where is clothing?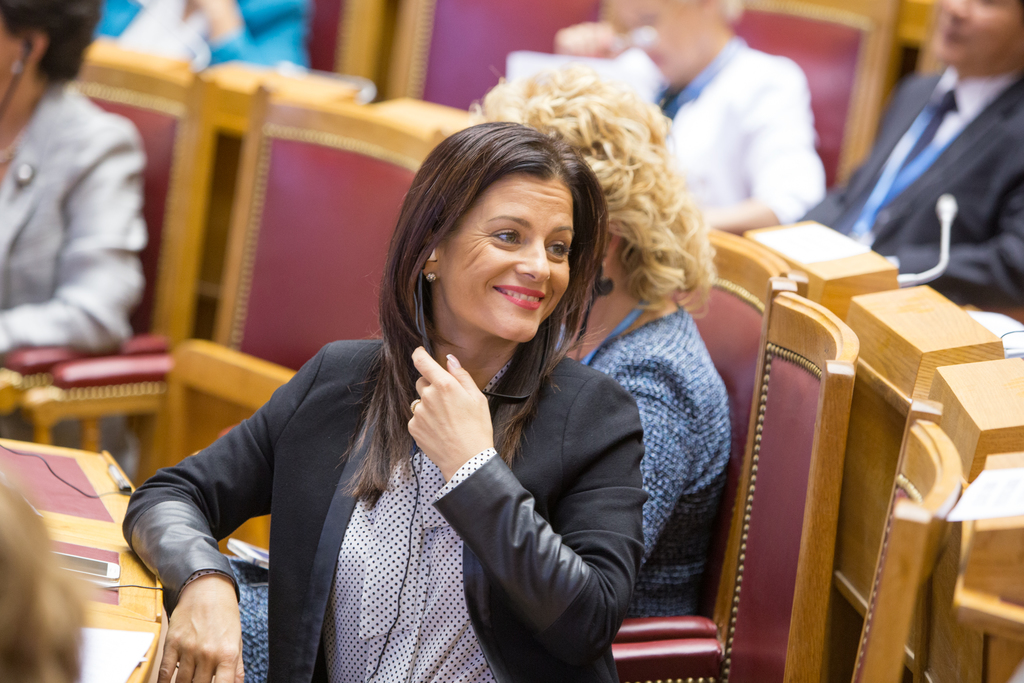
<region>0, 81, 154, 372</region>.
